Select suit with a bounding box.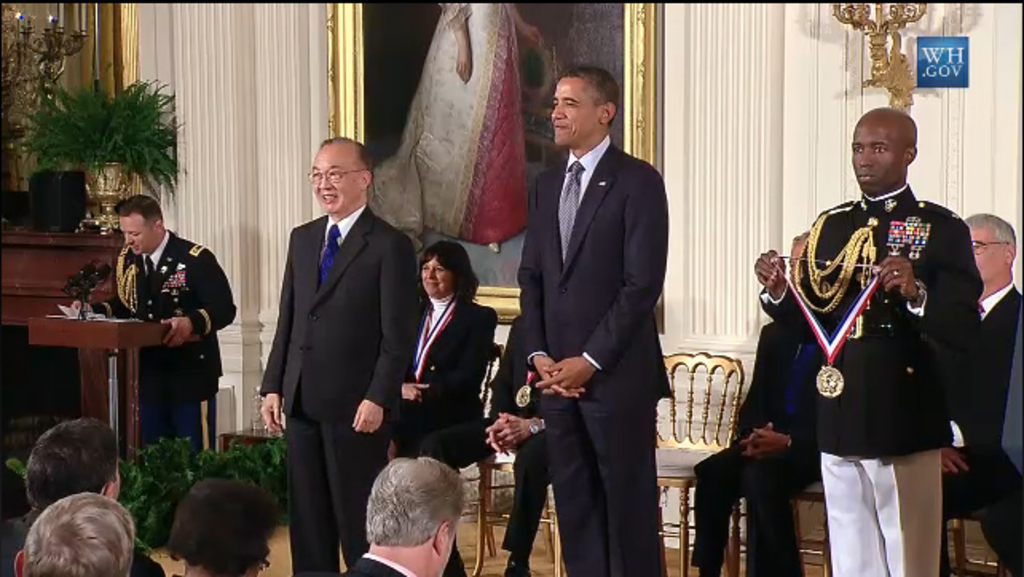
<box>416,316,555,575</box>.
